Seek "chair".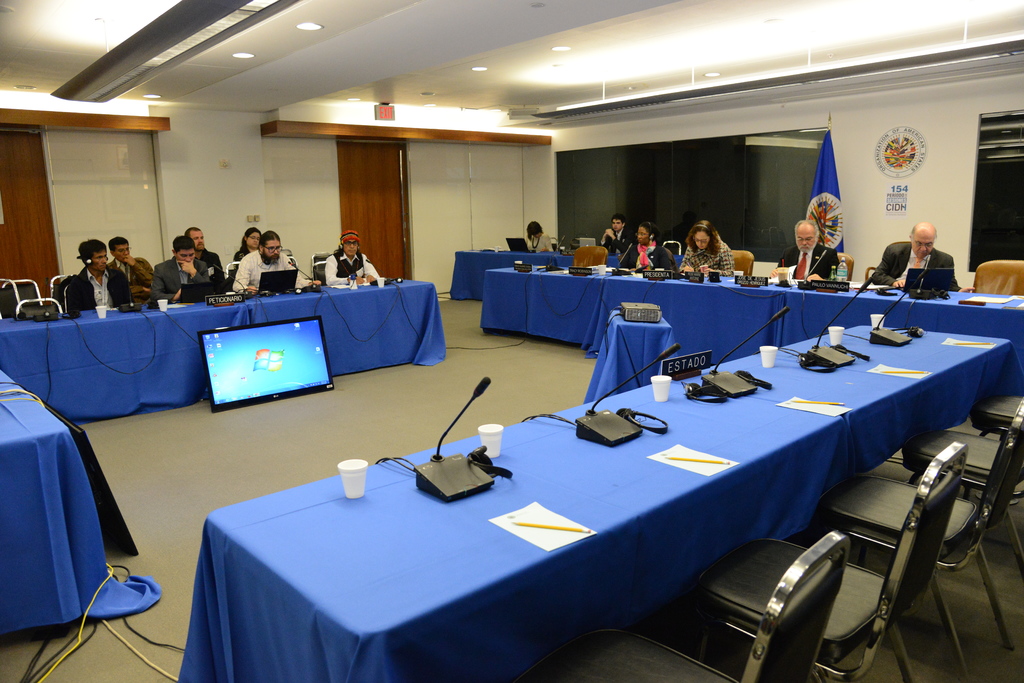
223/260/241/283.
